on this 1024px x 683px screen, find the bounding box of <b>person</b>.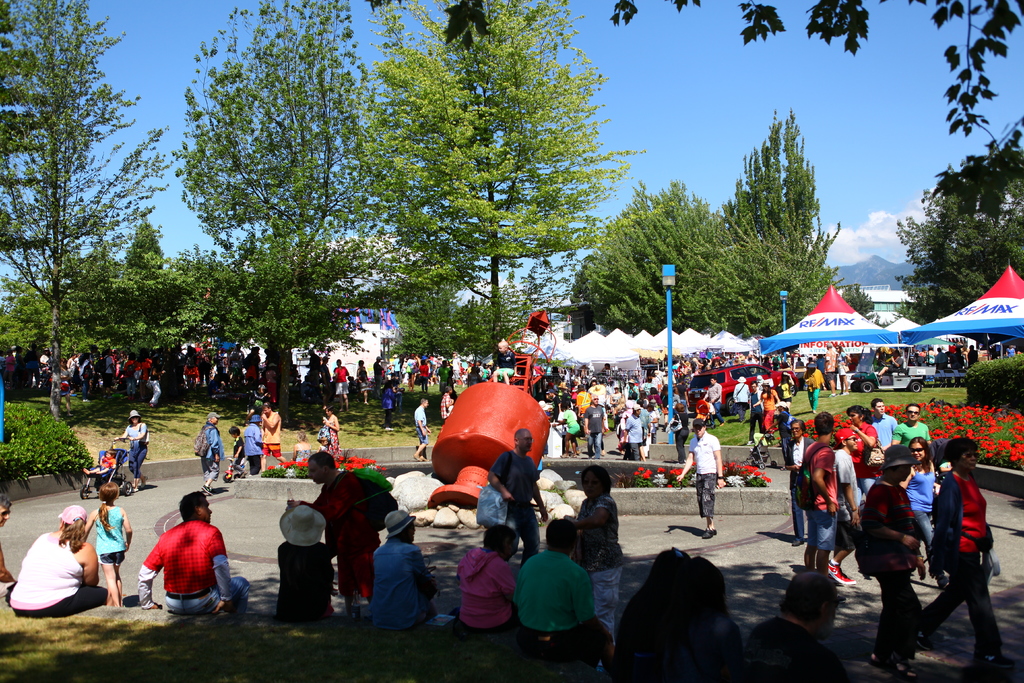
Bounding box: rect(952, 343, 965, 383).
